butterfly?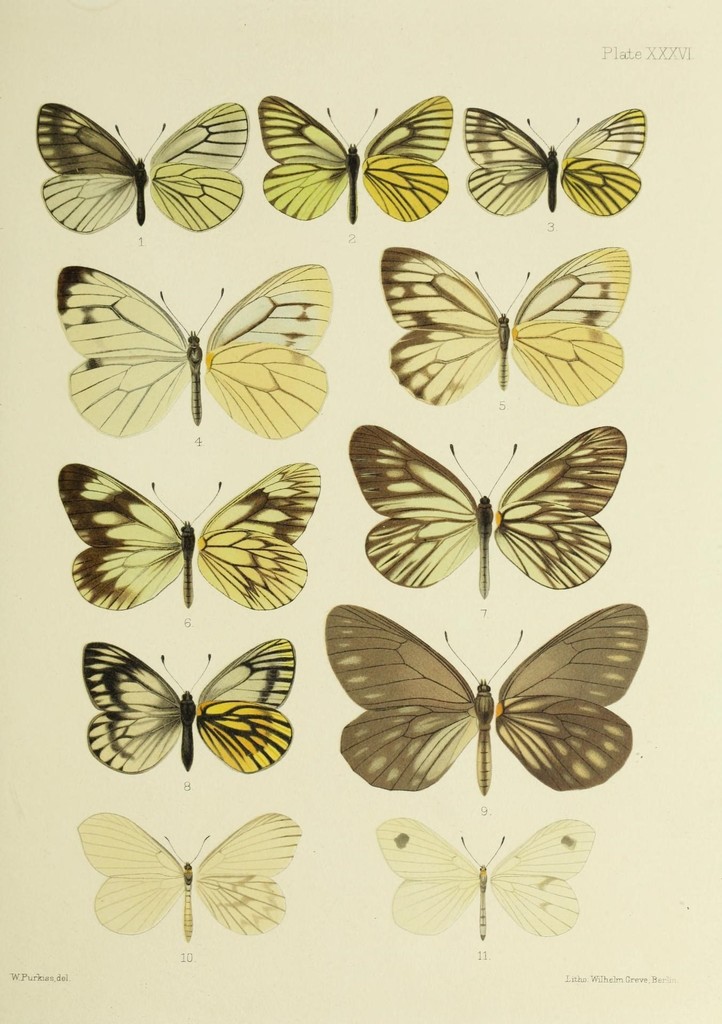
box(51, 259, 336, 440)
